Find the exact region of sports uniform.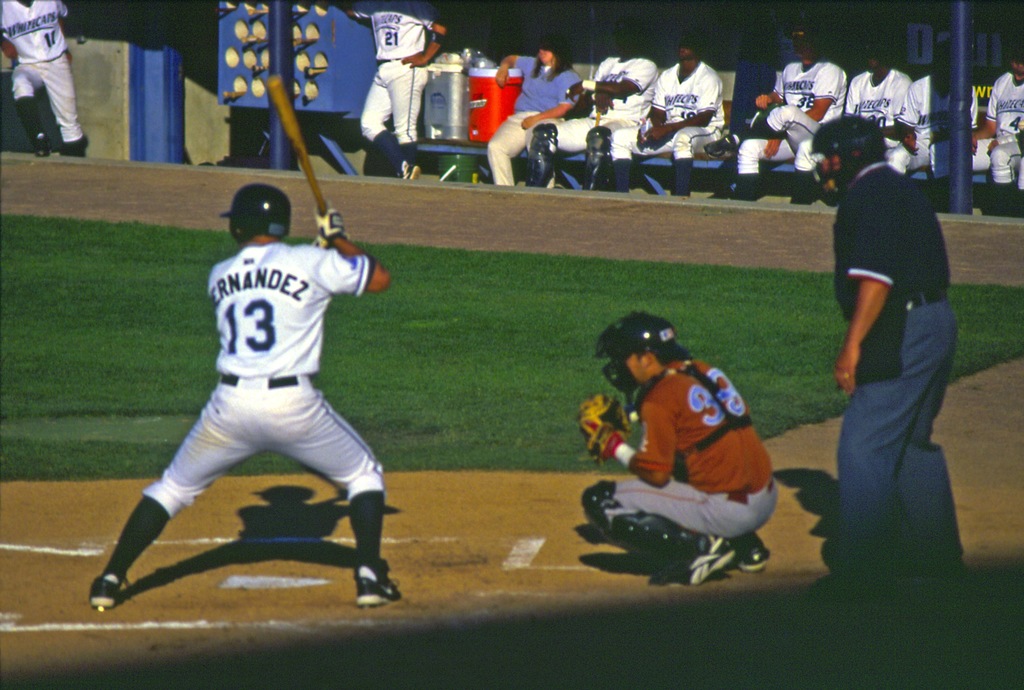
Exact region: pyautogui.locateOnScreen(876, 71, 981, 182).
